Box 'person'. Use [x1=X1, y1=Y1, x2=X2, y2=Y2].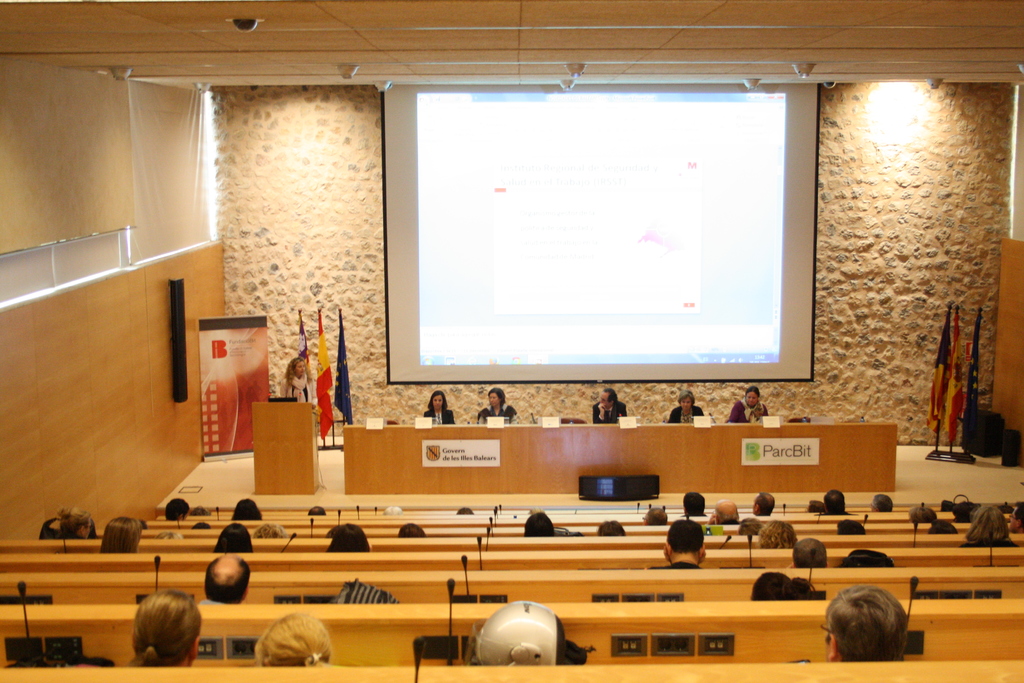
[x1=98, y1=519, x2=135, y2=552].
